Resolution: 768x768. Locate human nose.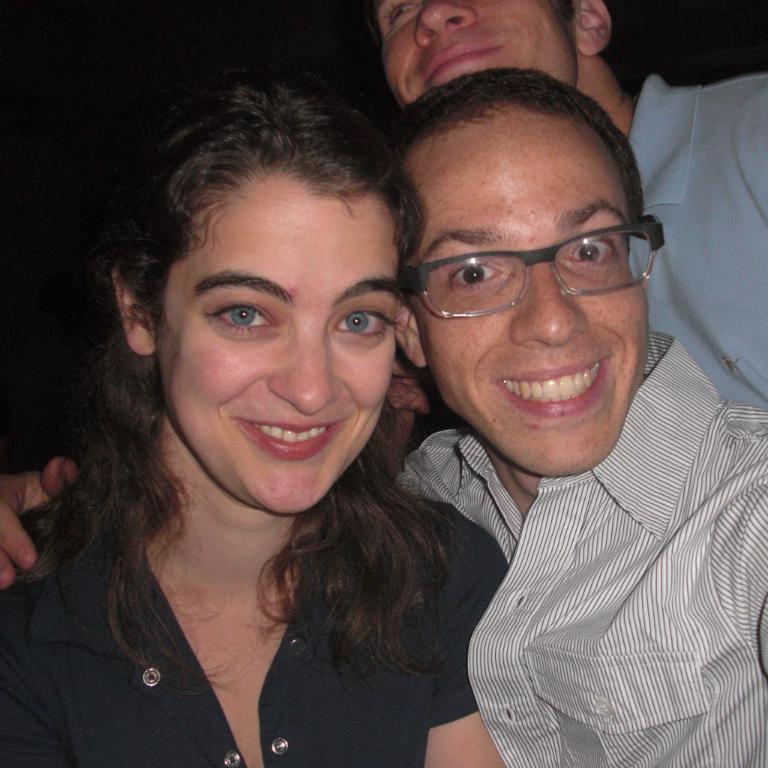
[x1=264, y1=323, x2=336, y2=419].
